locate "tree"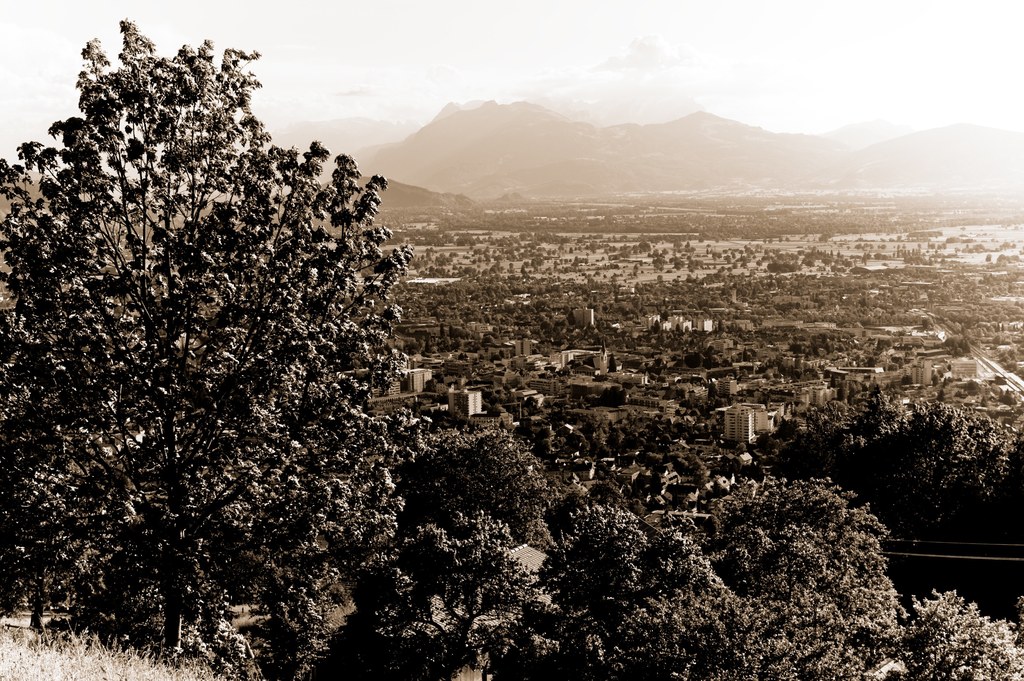
<bbox>902, 593, 1023, 680</bbox>
